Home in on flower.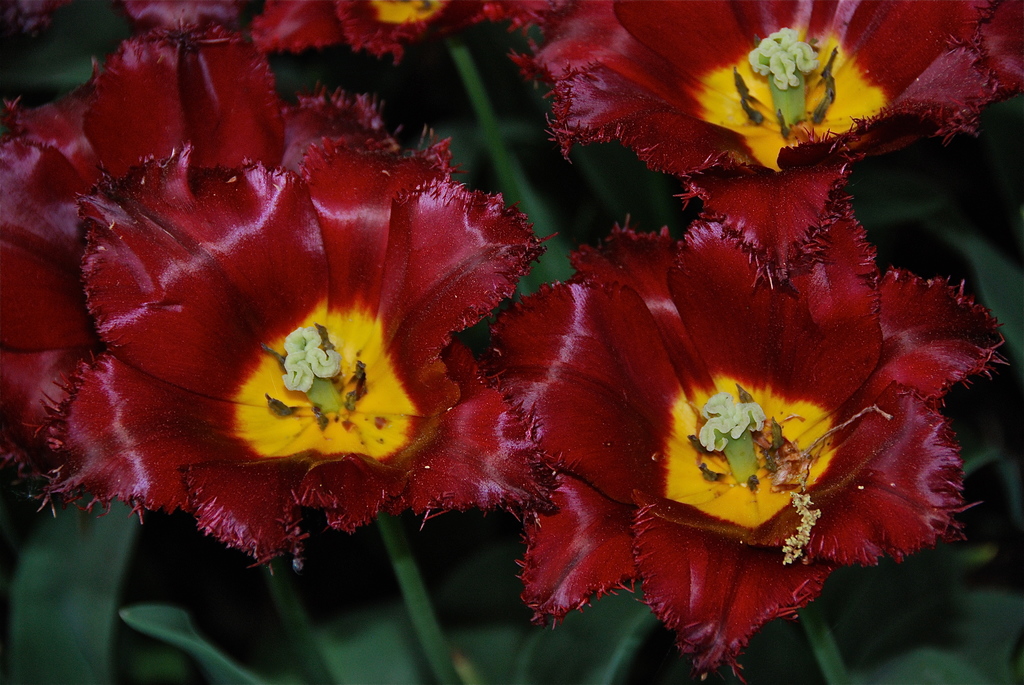
Homed in at x1=509, y1=0, x2=1023, y2=290.
